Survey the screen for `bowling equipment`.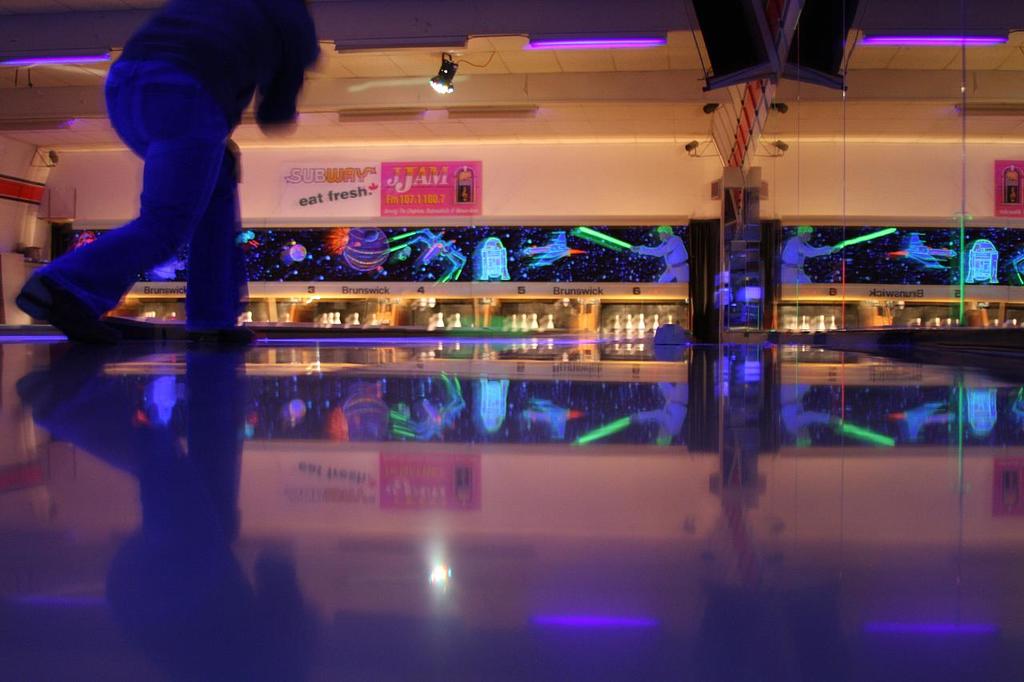
Survey found: [x1=245, y1=310, x2=255, y2=323].
